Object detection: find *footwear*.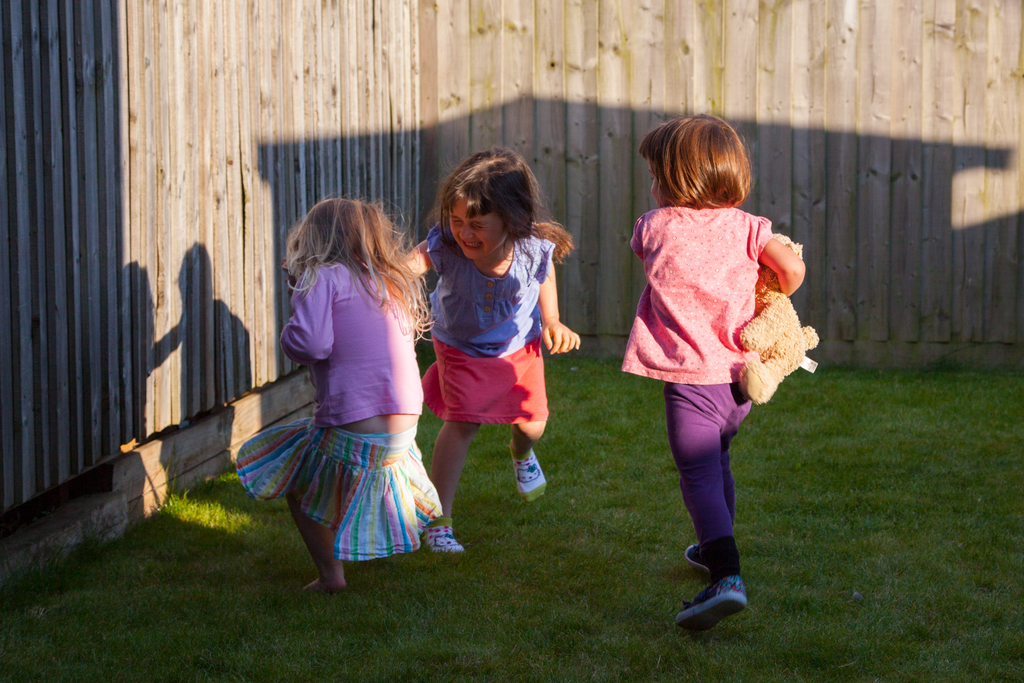
region(669, 572, 747, 630).
